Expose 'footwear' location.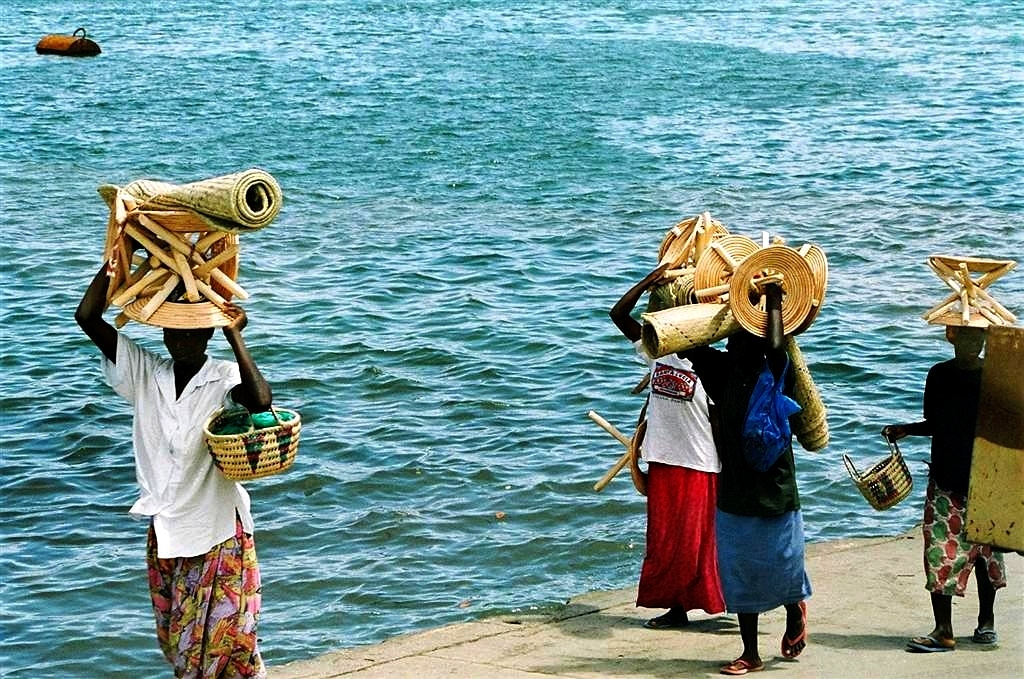
Exposed at bbox(643, 615, 693, 631).
